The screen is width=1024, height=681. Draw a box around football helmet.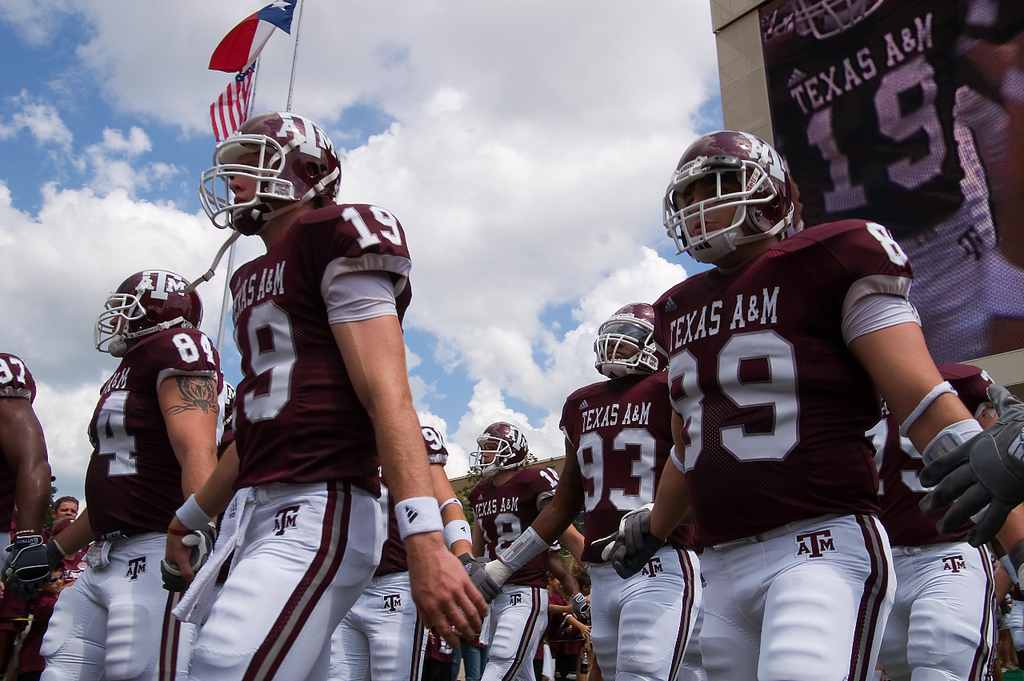
(462, 414, 537, 488).
